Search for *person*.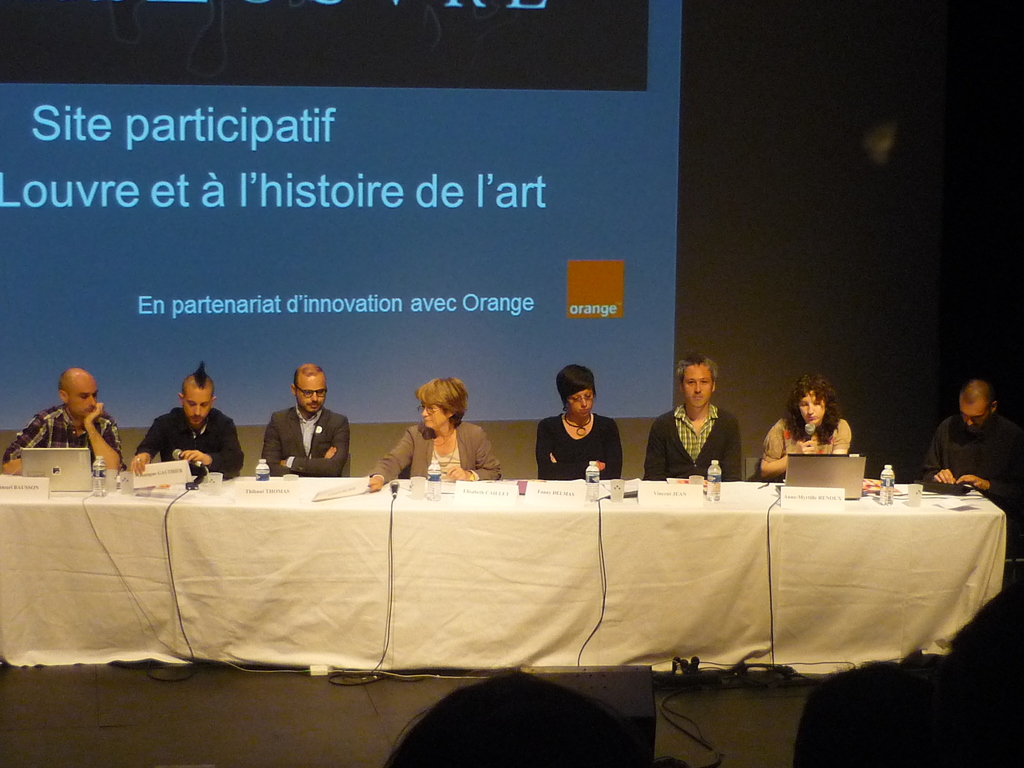
Found at 792/666/995/767.
